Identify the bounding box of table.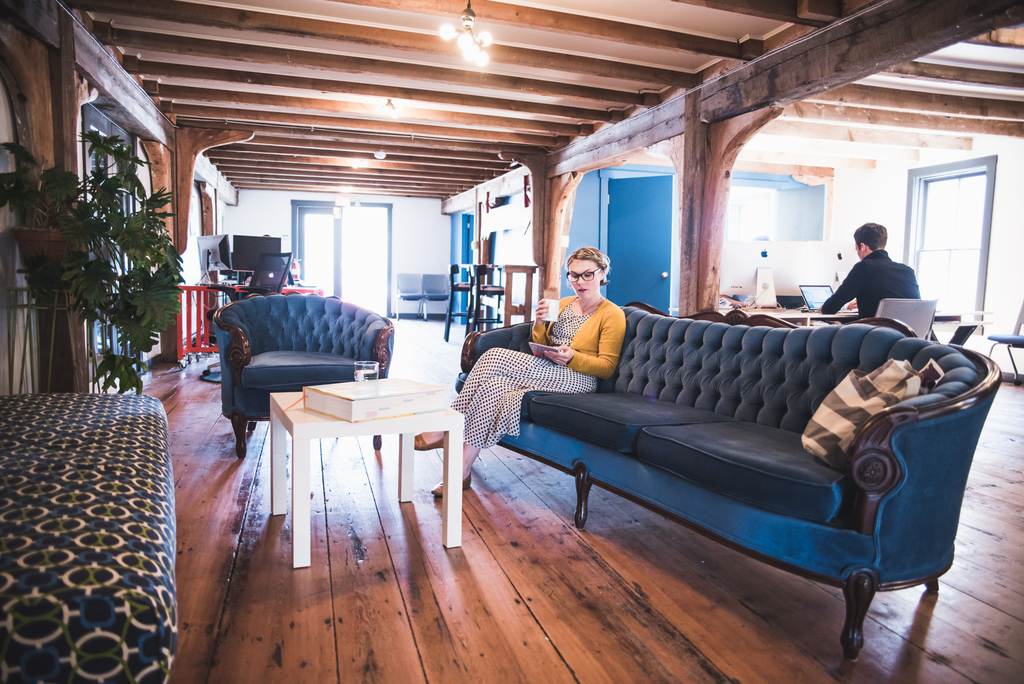
<bbox>220, 344, 486, 566</bbox>.
